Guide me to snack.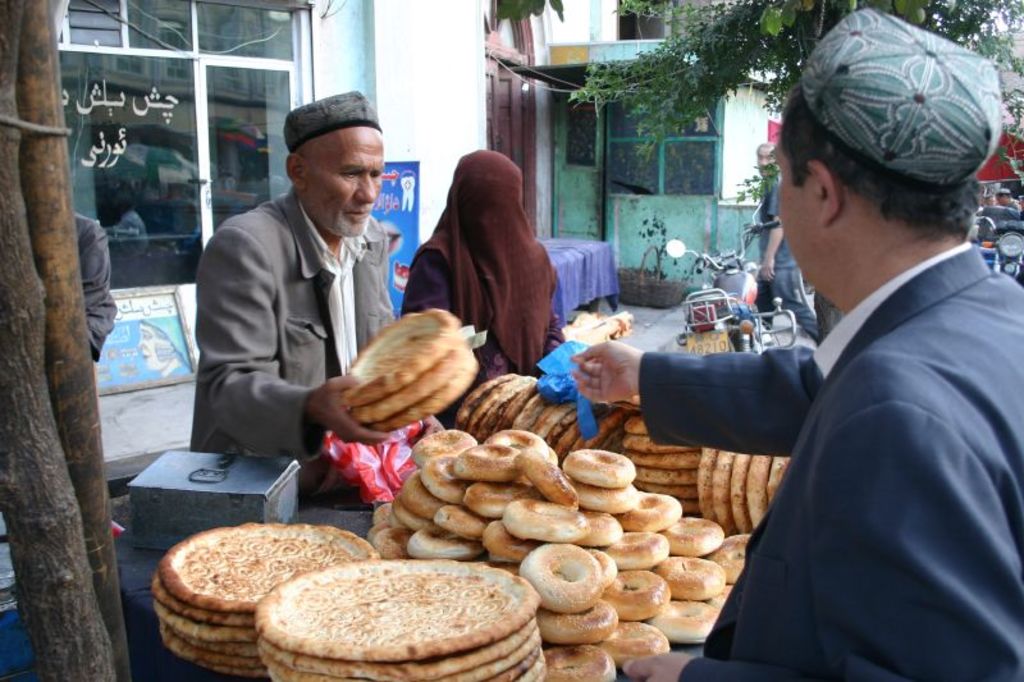
Guidance: [717,577,735,603].
